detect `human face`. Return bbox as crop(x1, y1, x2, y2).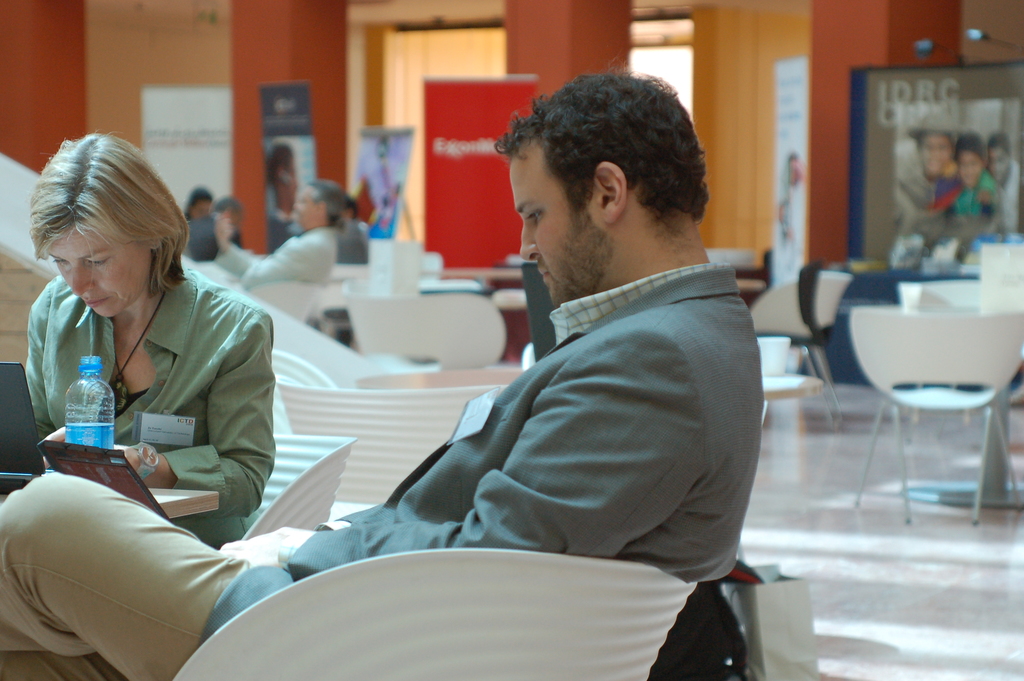
crop(44, 225, 152, 316).
